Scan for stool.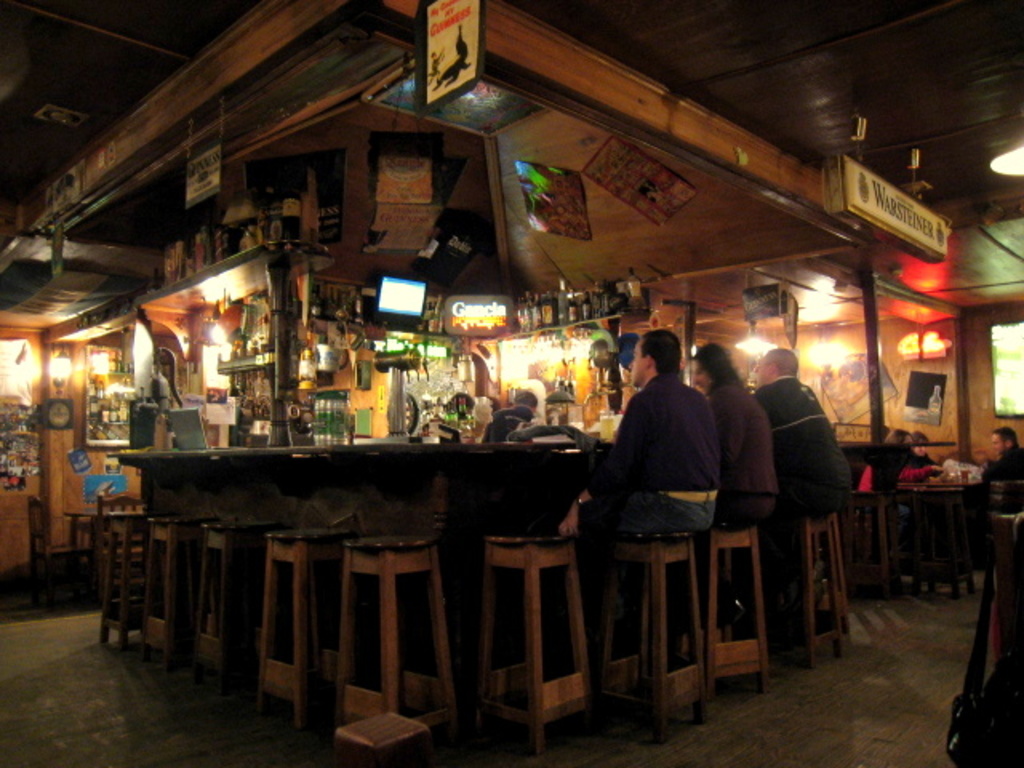
Scan result: (left=261, top=522, right=342, bottom=730).
